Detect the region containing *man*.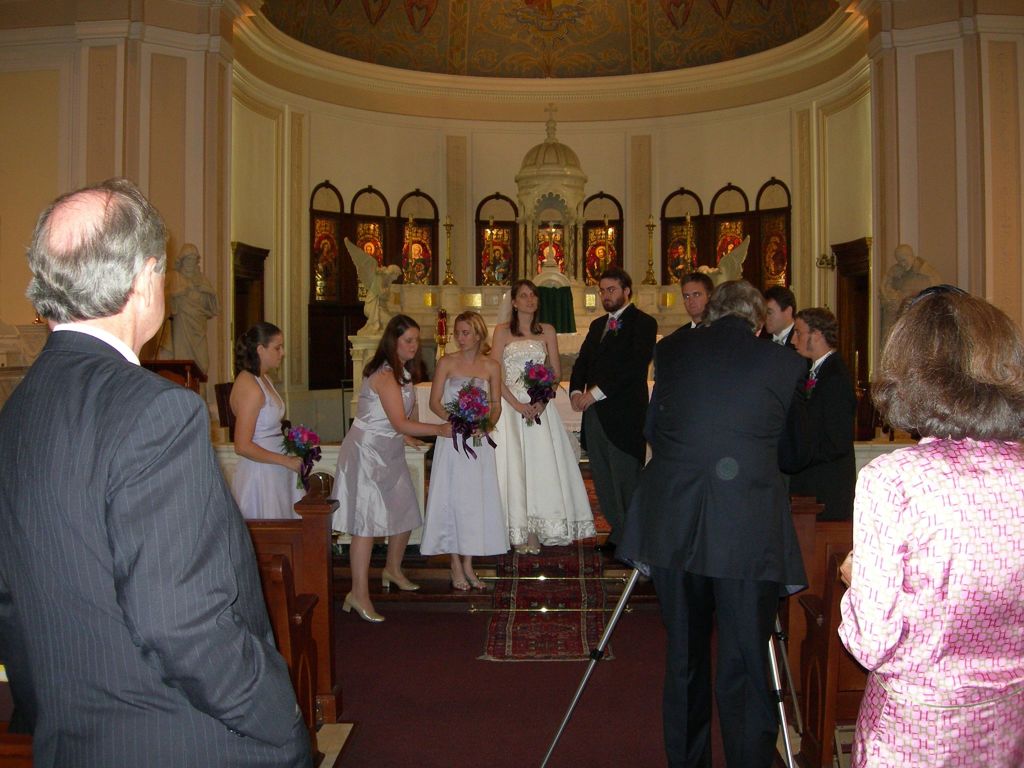
10,155,295,755.
